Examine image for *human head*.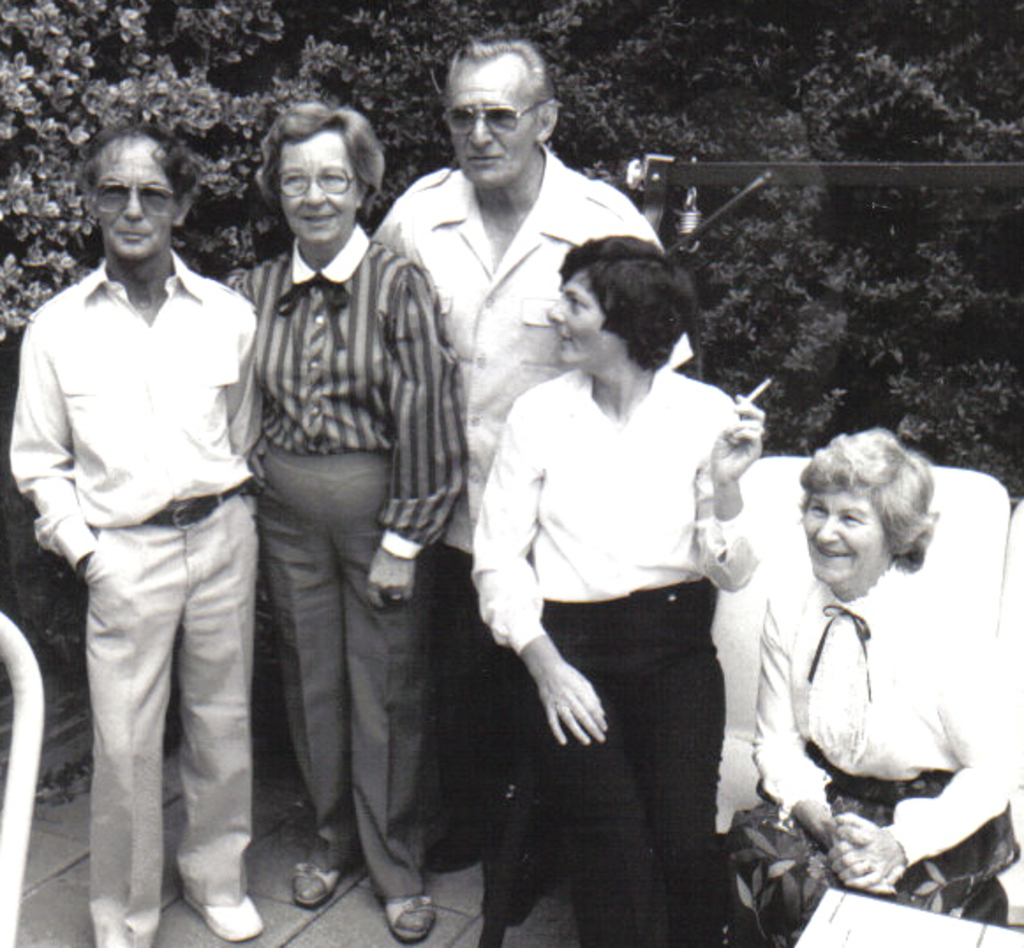
Examination result: 786/433/954/613.
